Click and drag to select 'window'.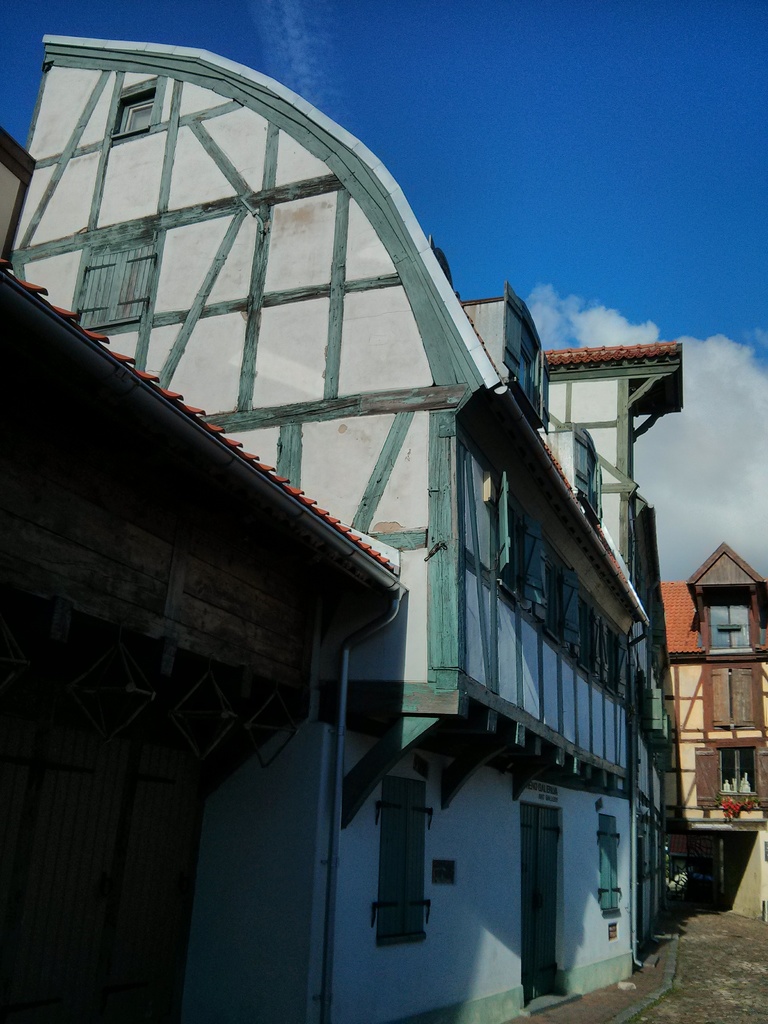
Selection: region(566, 426, 610, 521).
